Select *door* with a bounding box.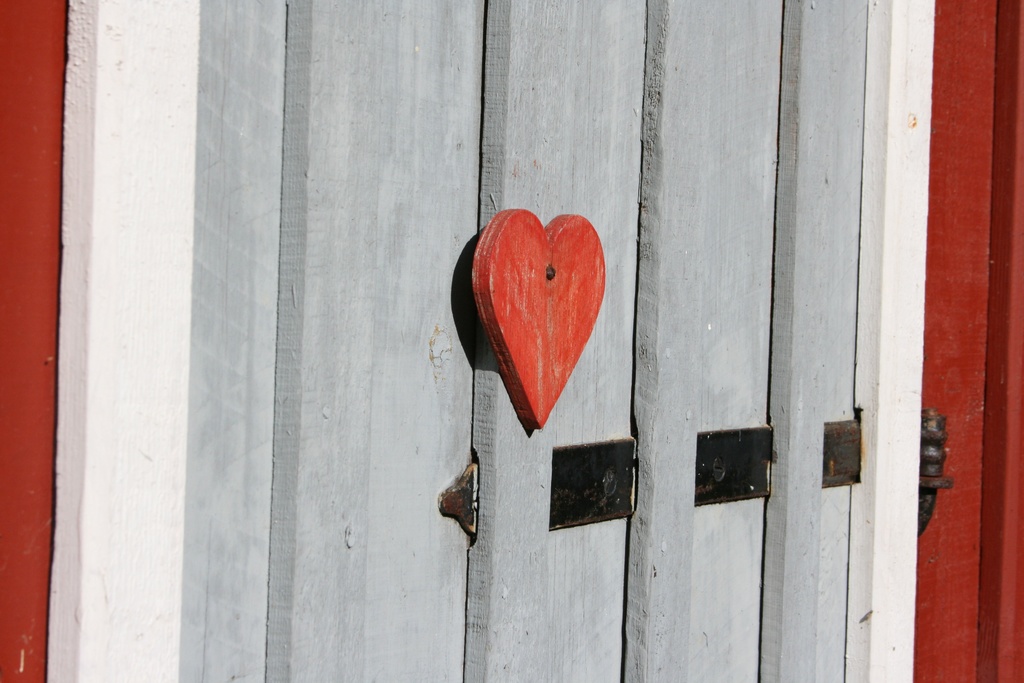
box=[240, 31, 885, 631].
